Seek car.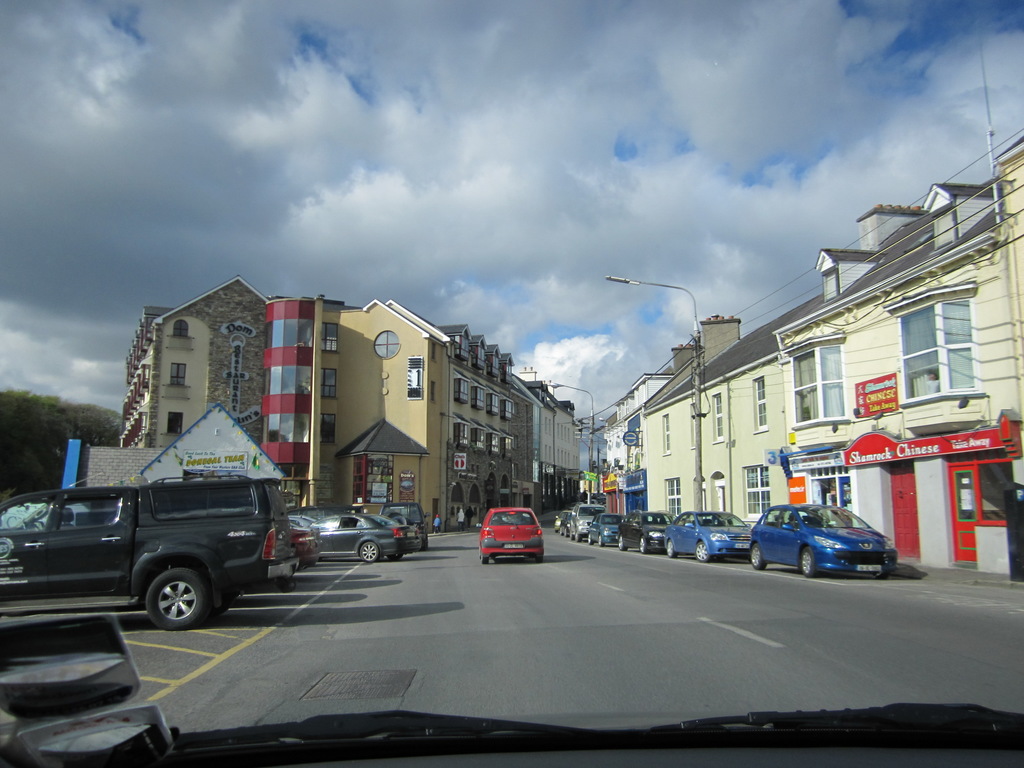
crop(559, 512, 573, 533).
